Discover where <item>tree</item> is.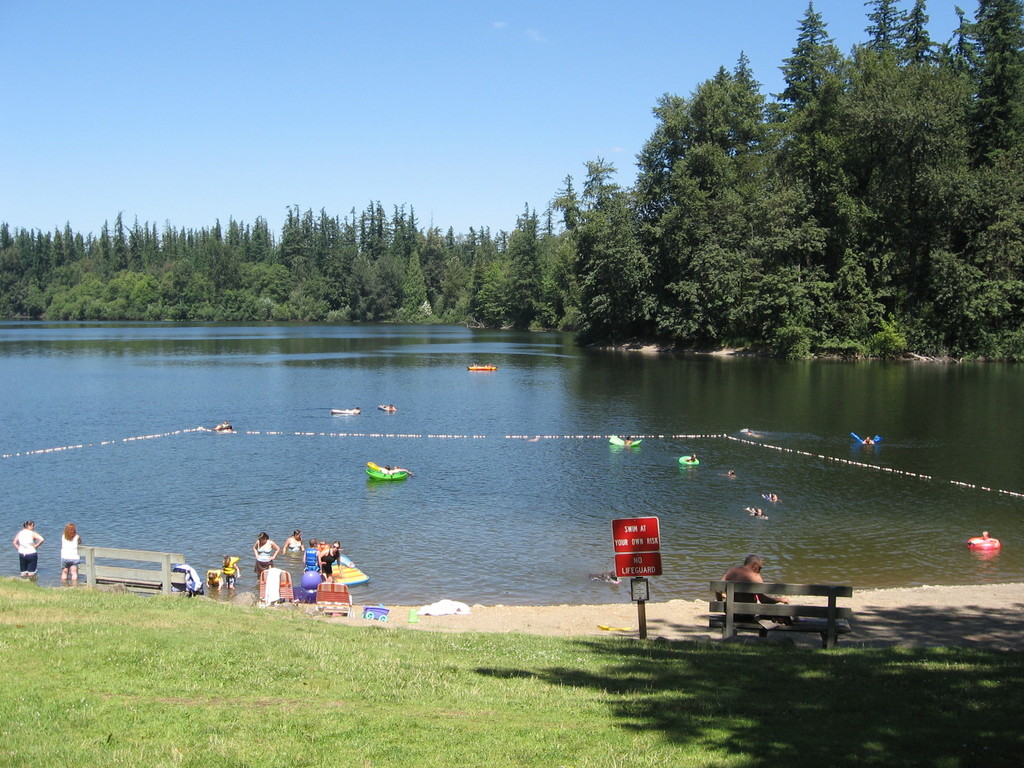
Discovered at <region>832, 39, 921, 199</region>.
